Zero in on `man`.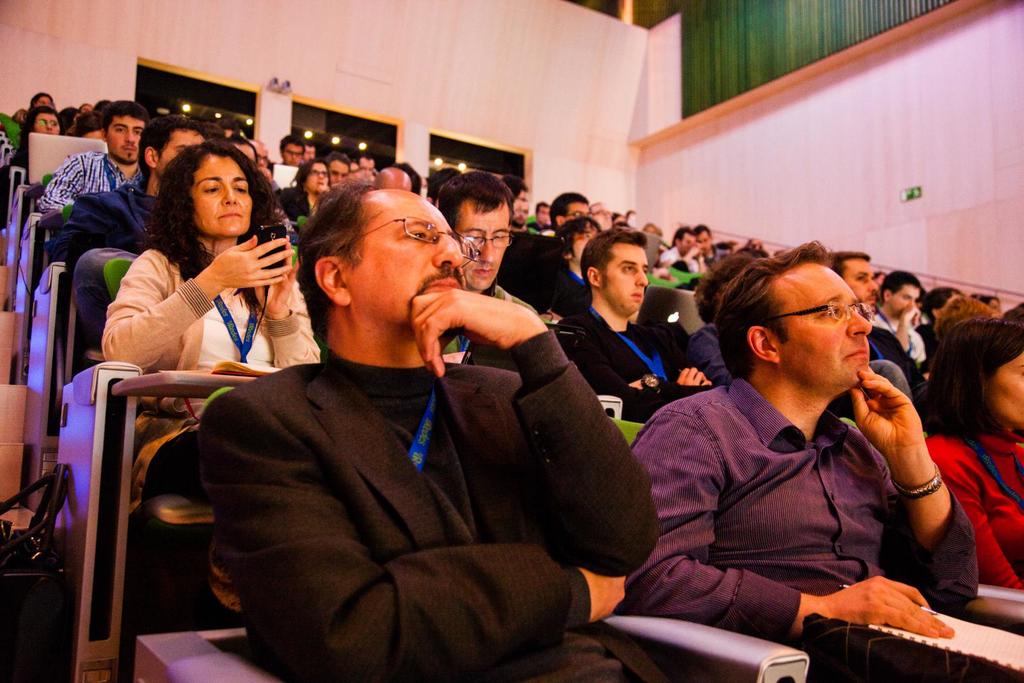
Zeroed in: box(47, 117, 211, 266).
